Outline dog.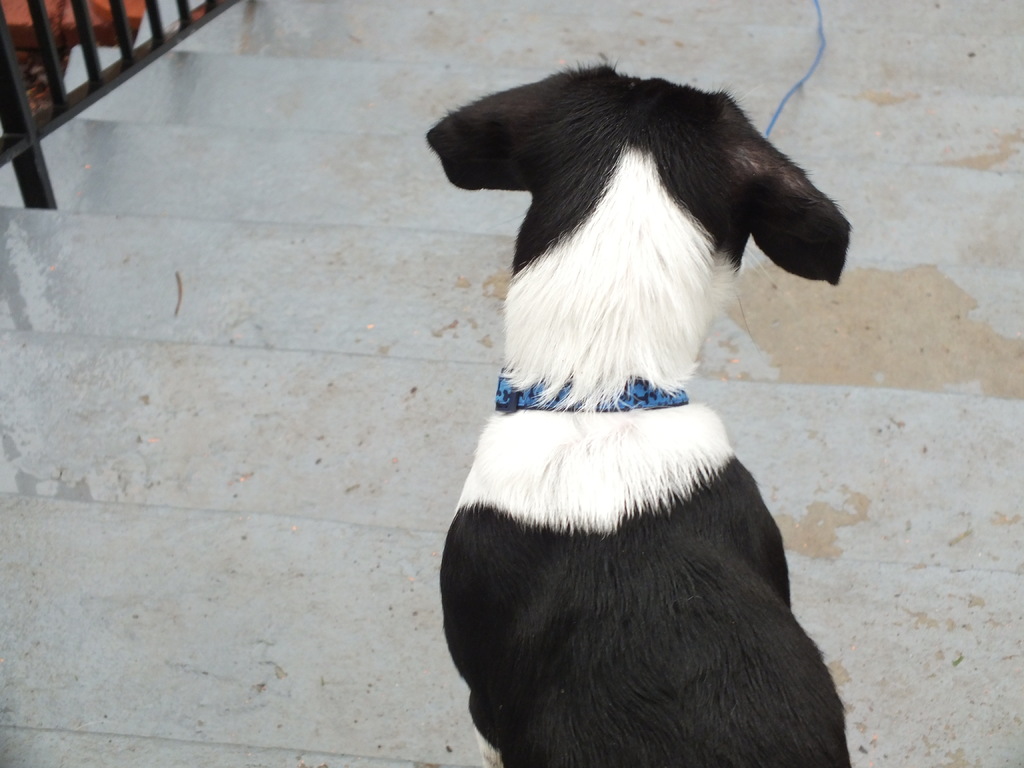
Outline: detection(428, 62, 851, 767).
